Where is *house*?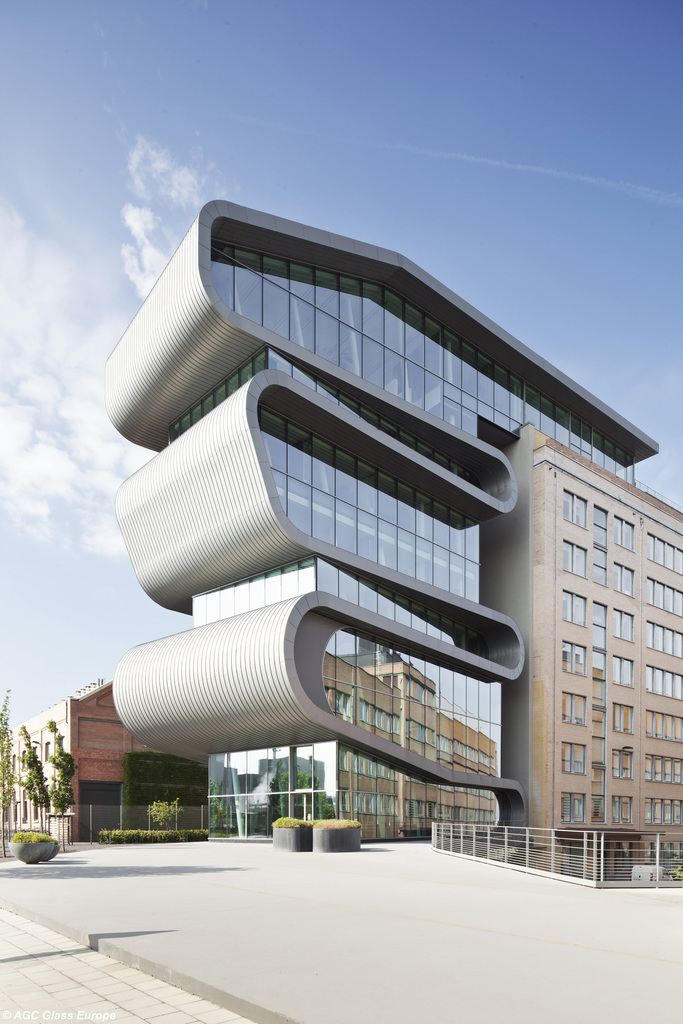
l=0, t=680, r=215, b=850.
